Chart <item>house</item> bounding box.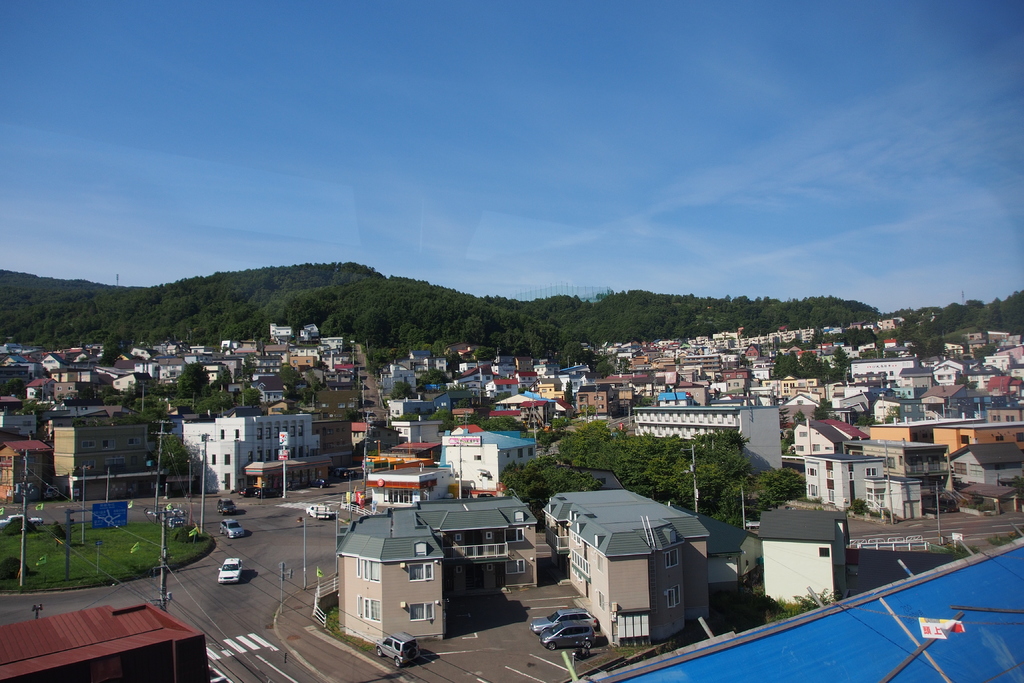
Charted: [492,389,559,429].
